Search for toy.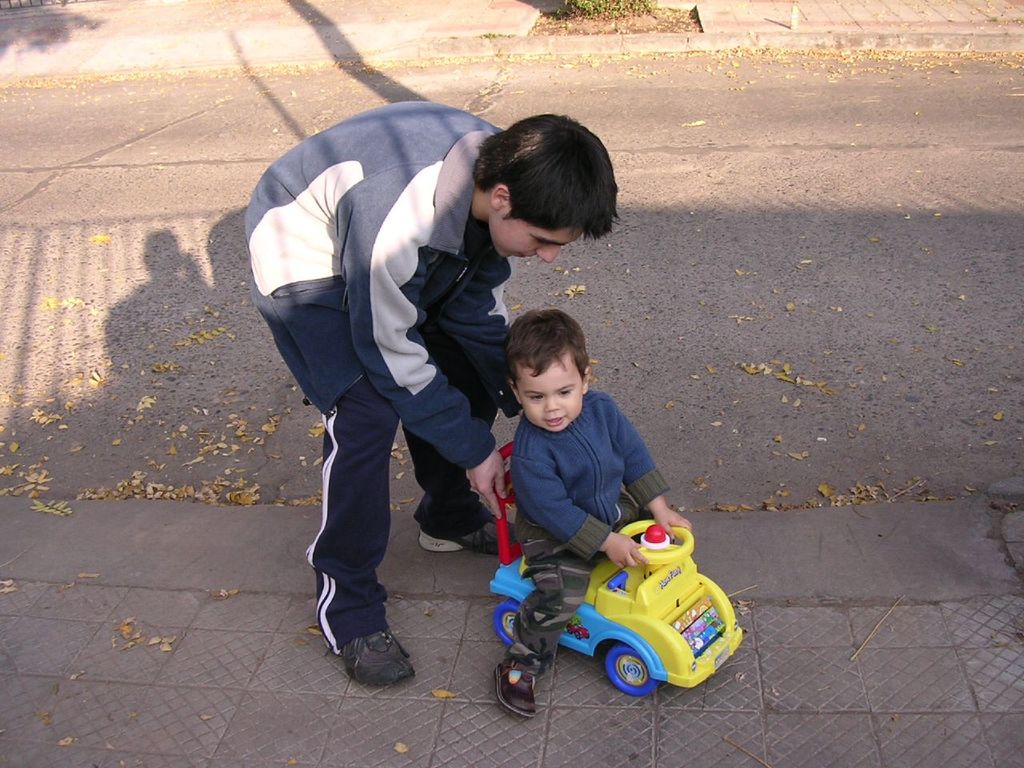
Found at 459/450/750/711.
